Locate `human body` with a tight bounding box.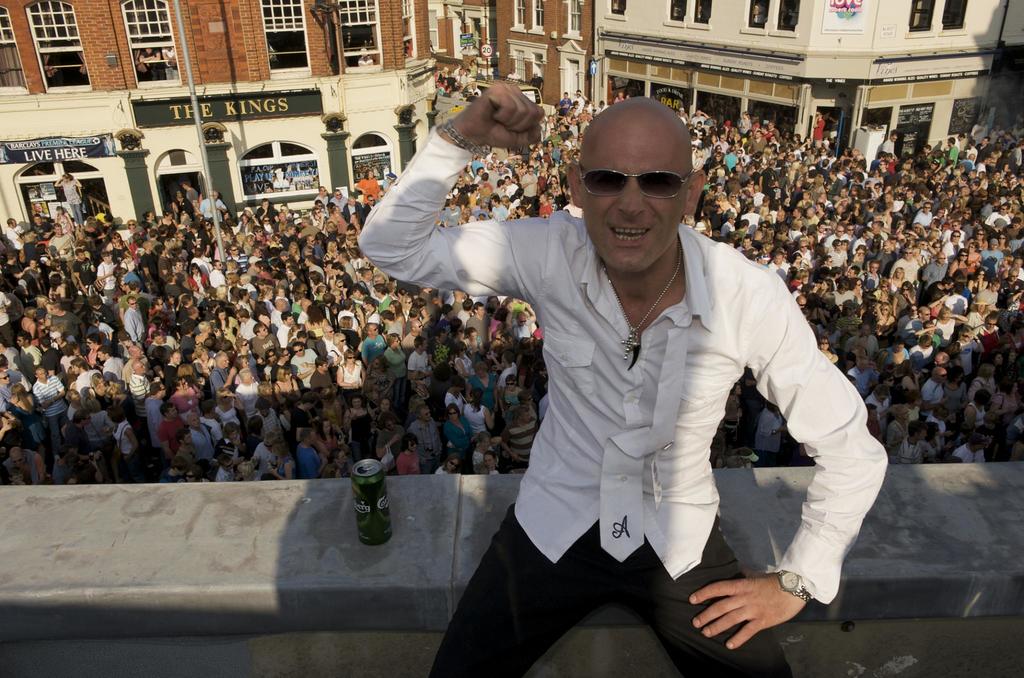
(x1=740, y1=204, x2=758, y2=228).
